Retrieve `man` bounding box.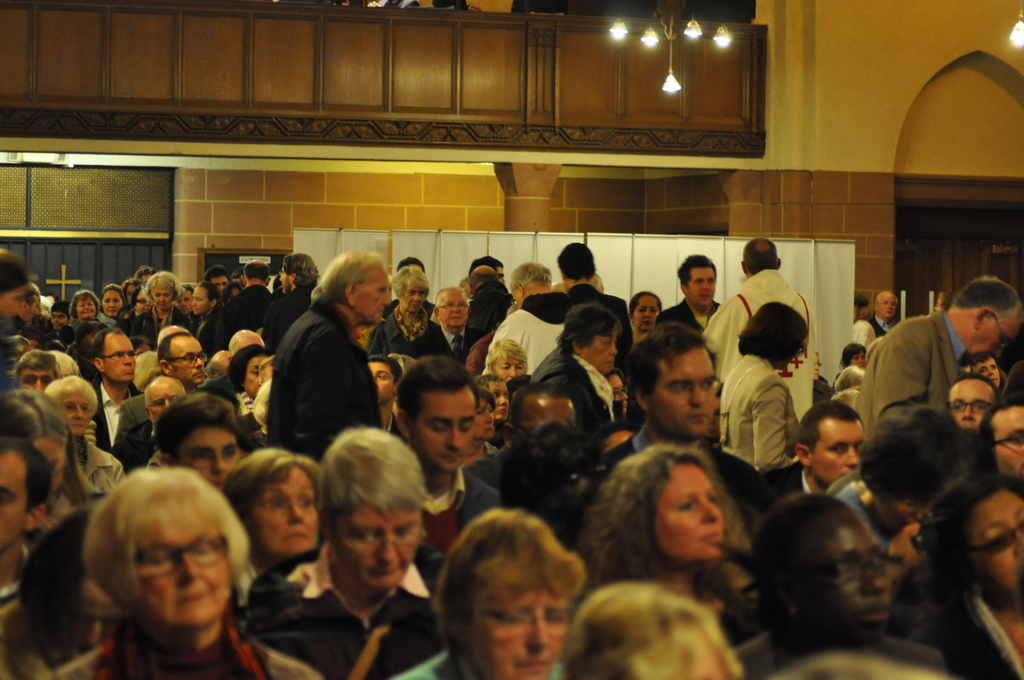
Bounding box: x1=699, y1=238, x2=815, y2=423.
